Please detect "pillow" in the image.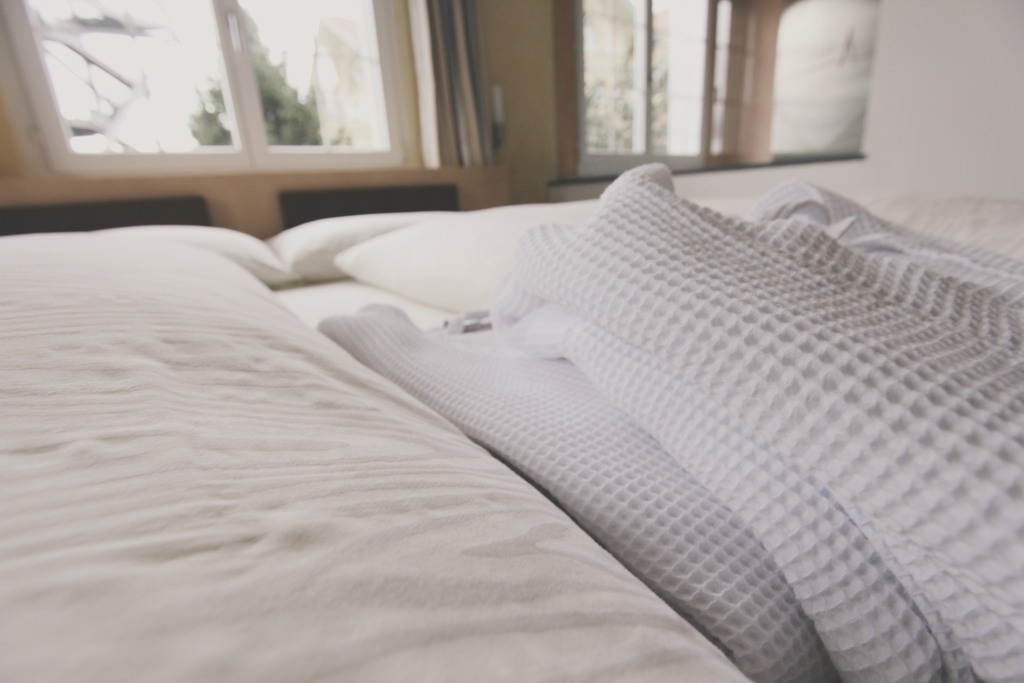
331,205,586,314.
